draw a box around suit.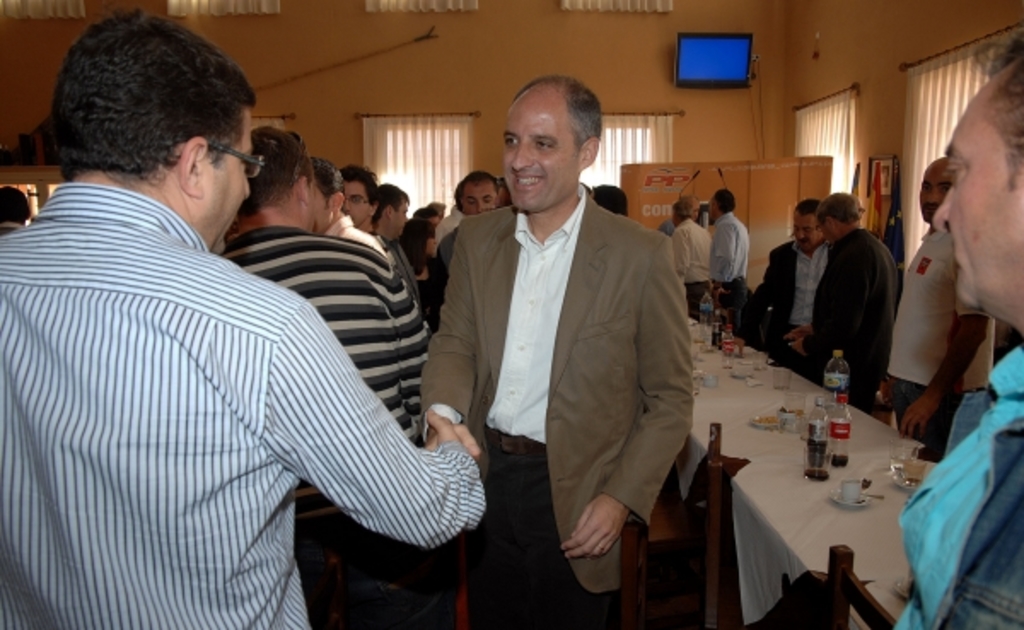
{"x1": 423, "y1": 190, "x2": 691, "y2": 594}.
